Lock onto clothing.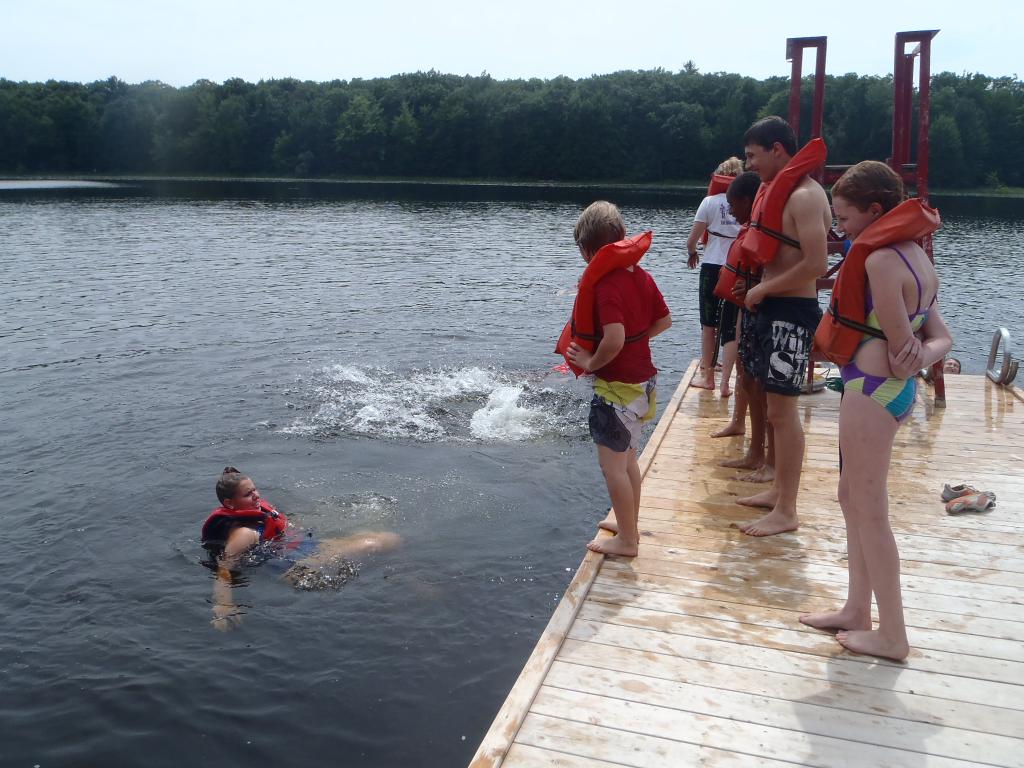
Locked: (left=222, top=495, right=321, bottom=580).
